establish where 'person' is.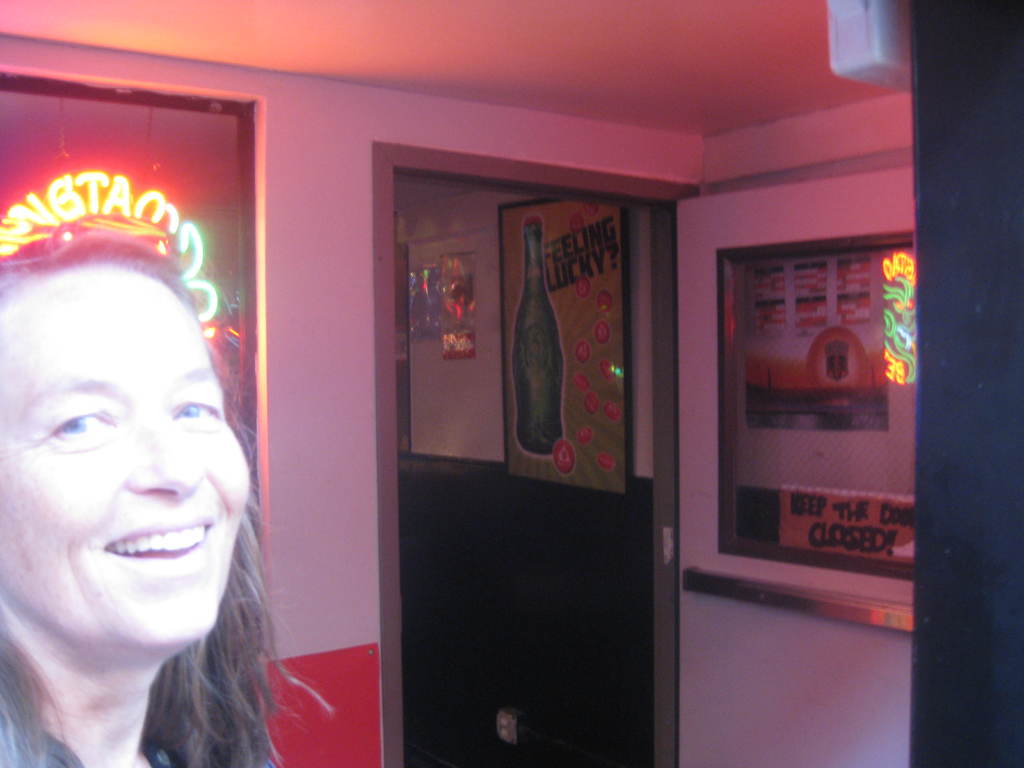
Established at 0:228:333:767.
